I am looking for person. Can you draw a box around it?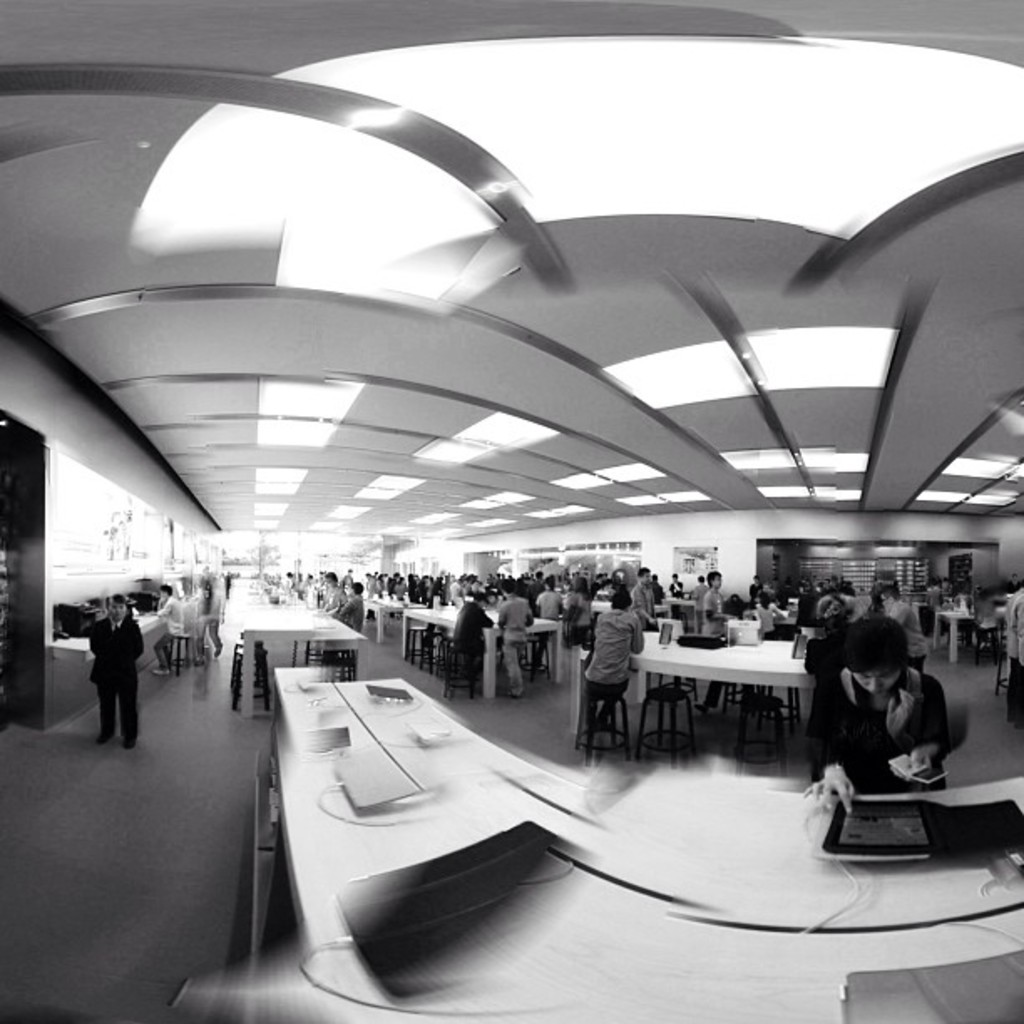
Sure, the bounding box is <box>89,597,142,758</box>.
